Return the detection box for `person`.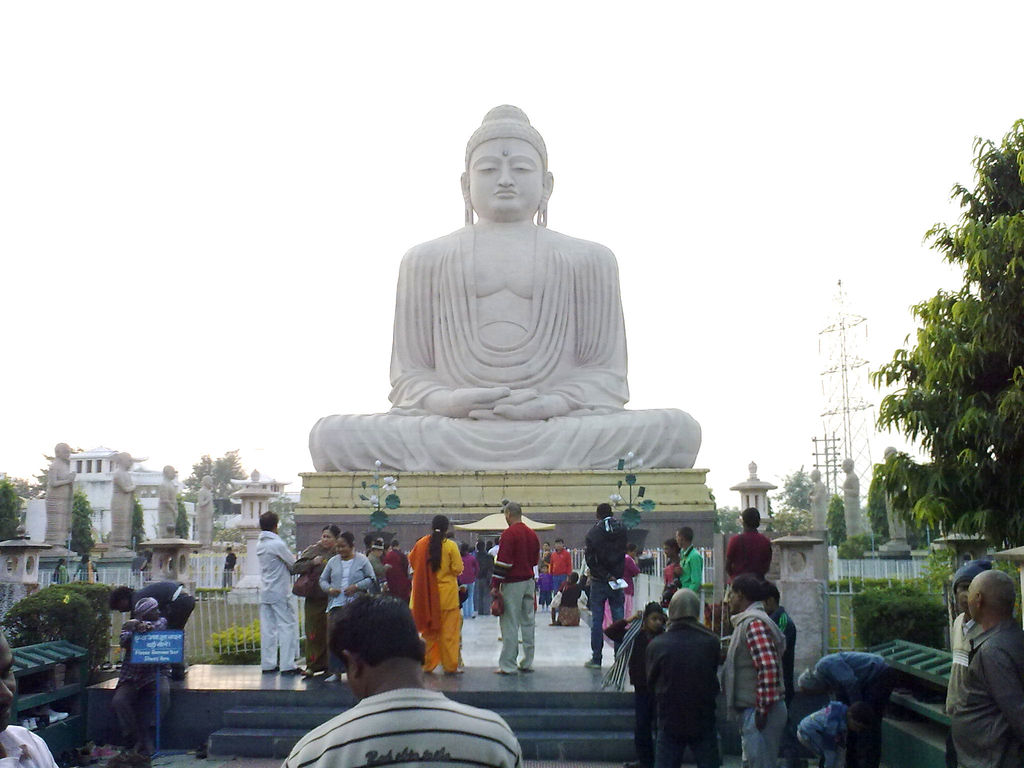
554,575,585,627.
